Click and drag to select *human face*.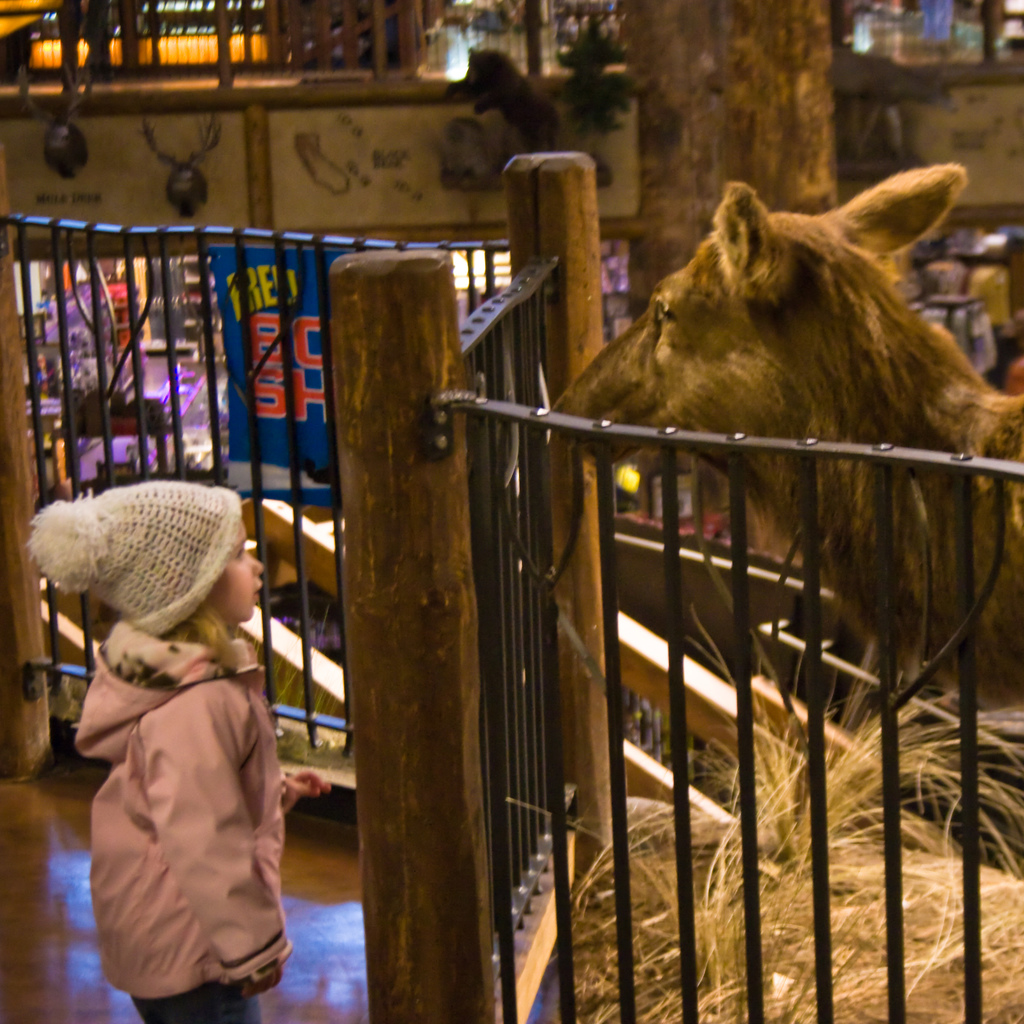
Selection: box(210, 517, 268, 622).
